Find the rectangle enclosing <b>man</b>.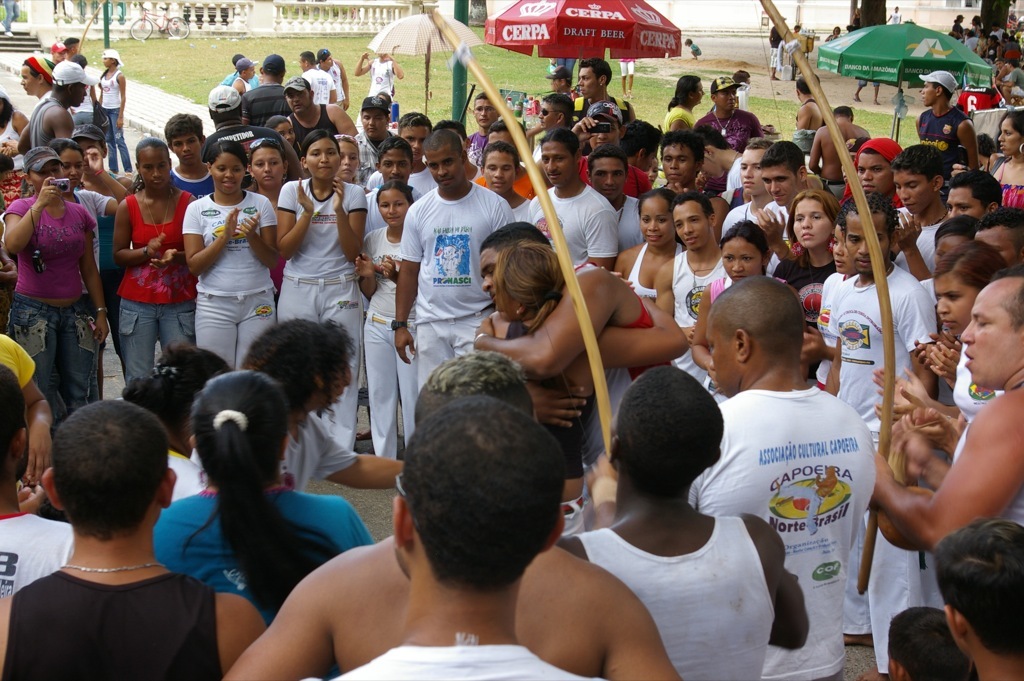
bbox=(231, 57, 250, 89).
